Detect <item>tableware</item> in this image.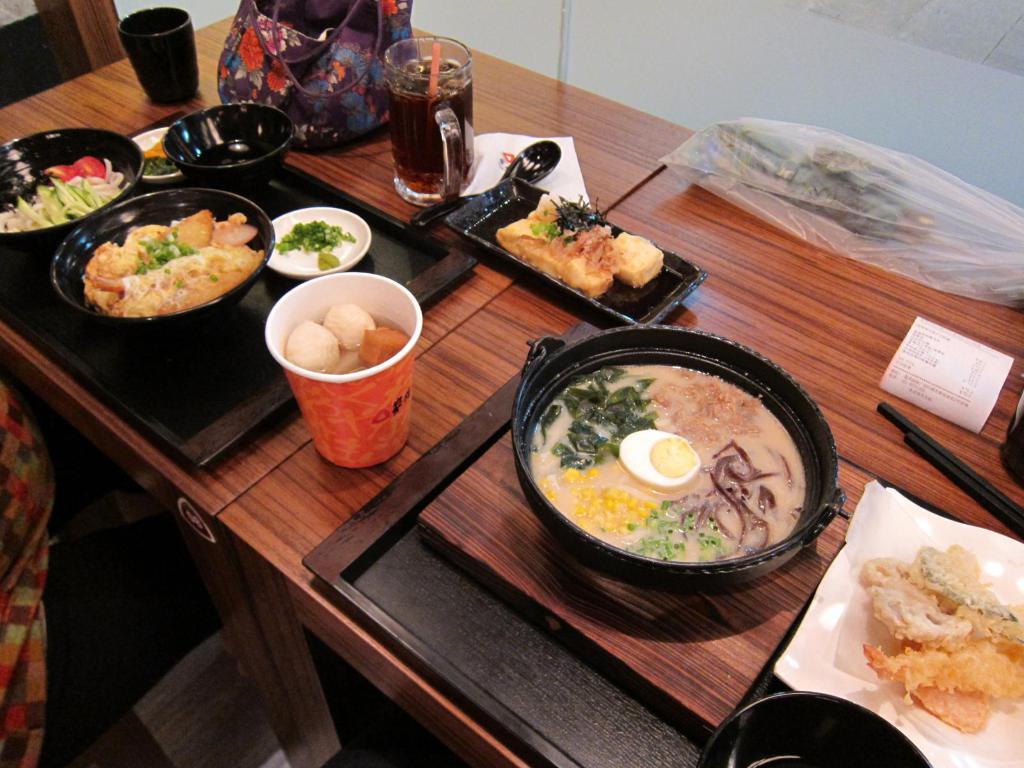
Detection: (left=267, top=273, right=427, bottom=470).
